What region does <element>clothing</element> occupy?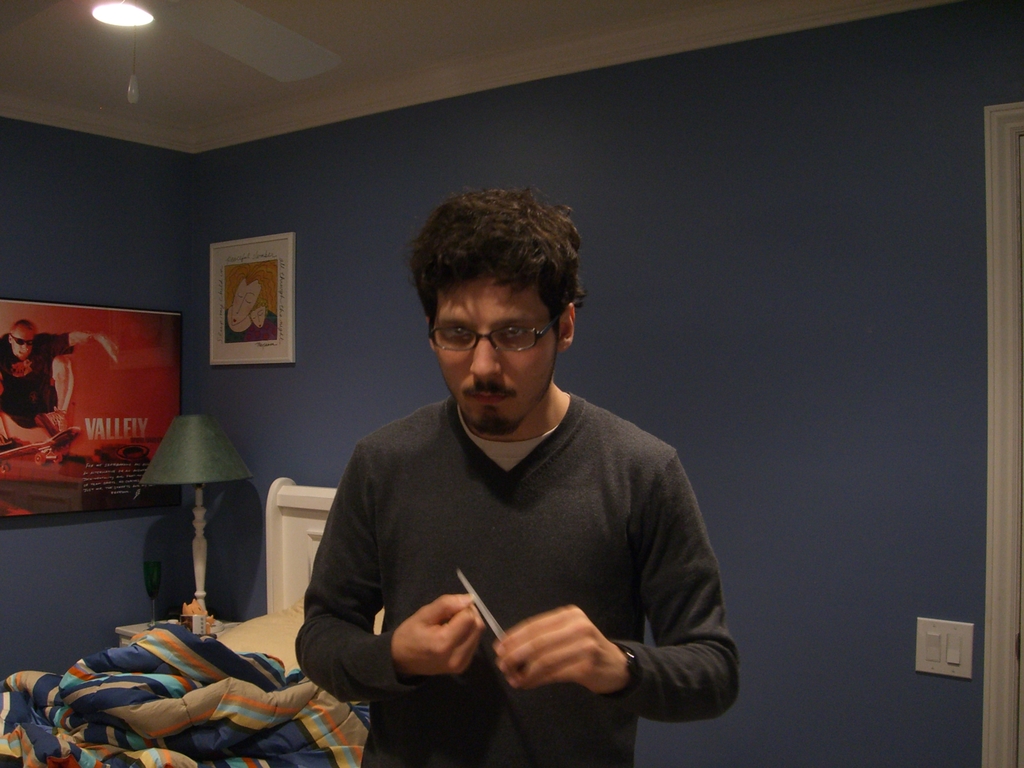
crop(243, 323, 277, 346).
